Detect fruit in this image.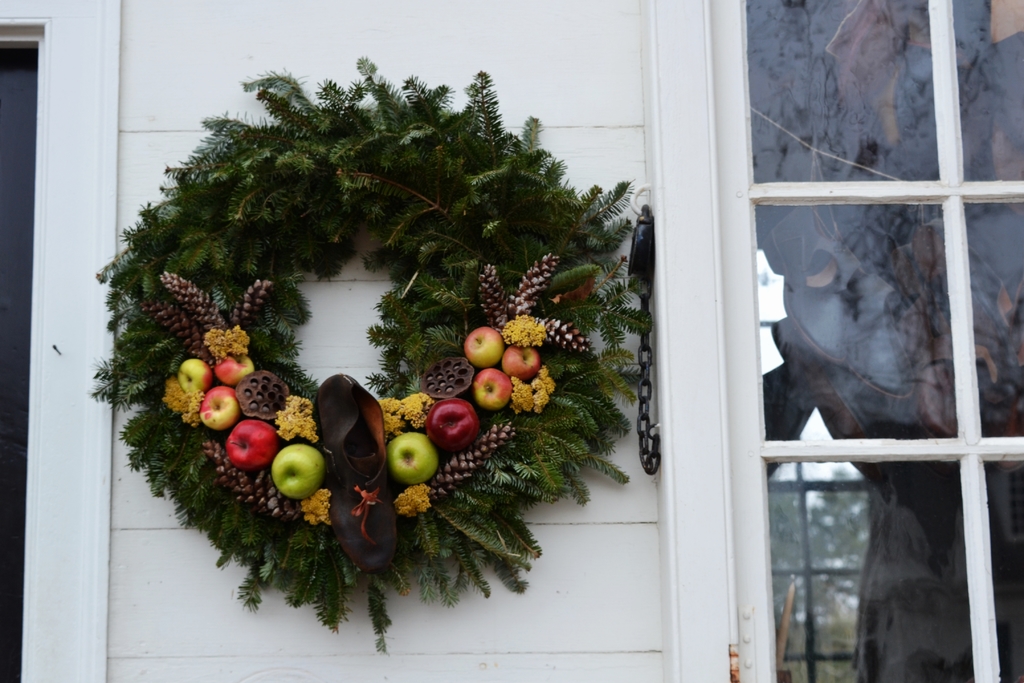
Detection: <box>424,399,481,454</box>.
